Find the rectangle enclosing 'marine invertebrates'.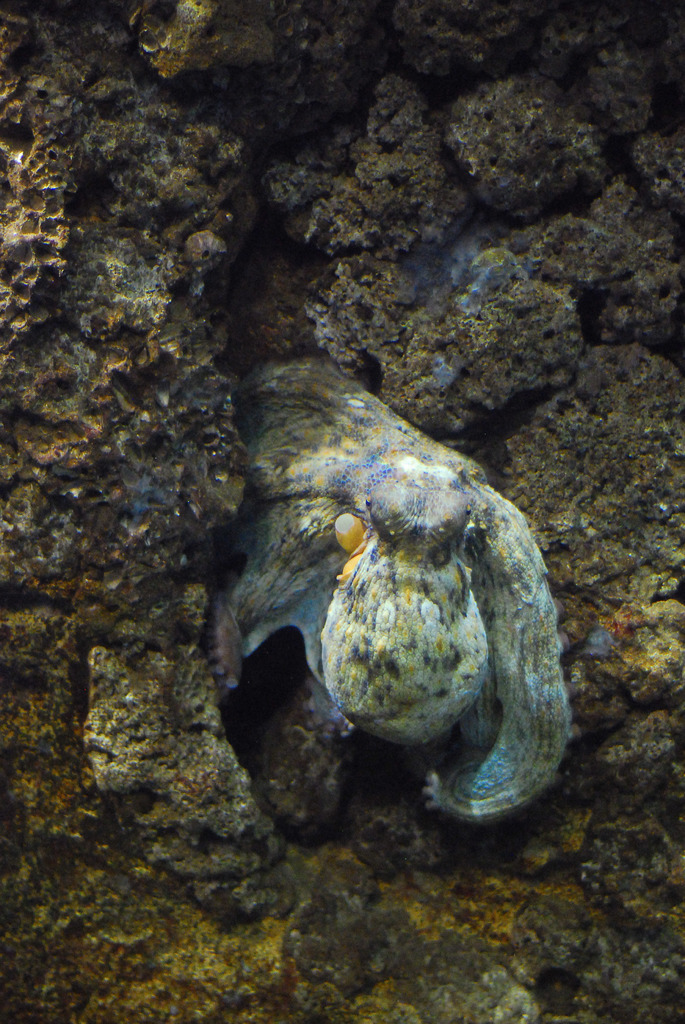
{"left": 186, "top": 364, "right": 583, "bottom": 899}.
